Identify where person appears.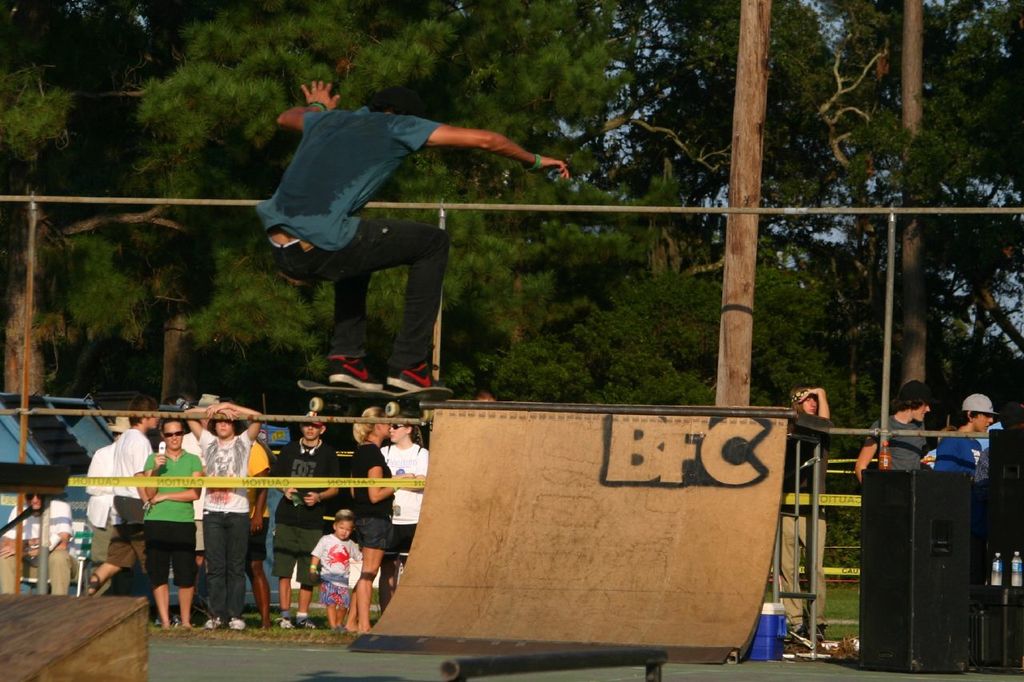
Appears at locate(138, 421, 199, 624).
